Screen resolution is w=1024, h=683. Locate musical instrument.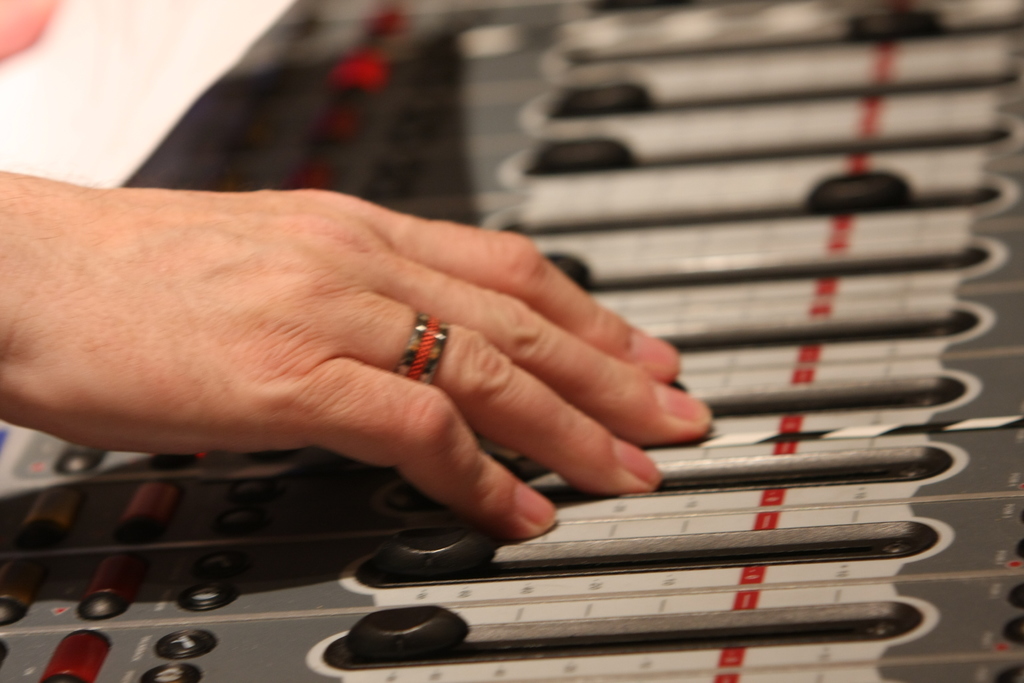
{"x1": 0, "y1": 0, "x2": 1023, "y2": 682}.
